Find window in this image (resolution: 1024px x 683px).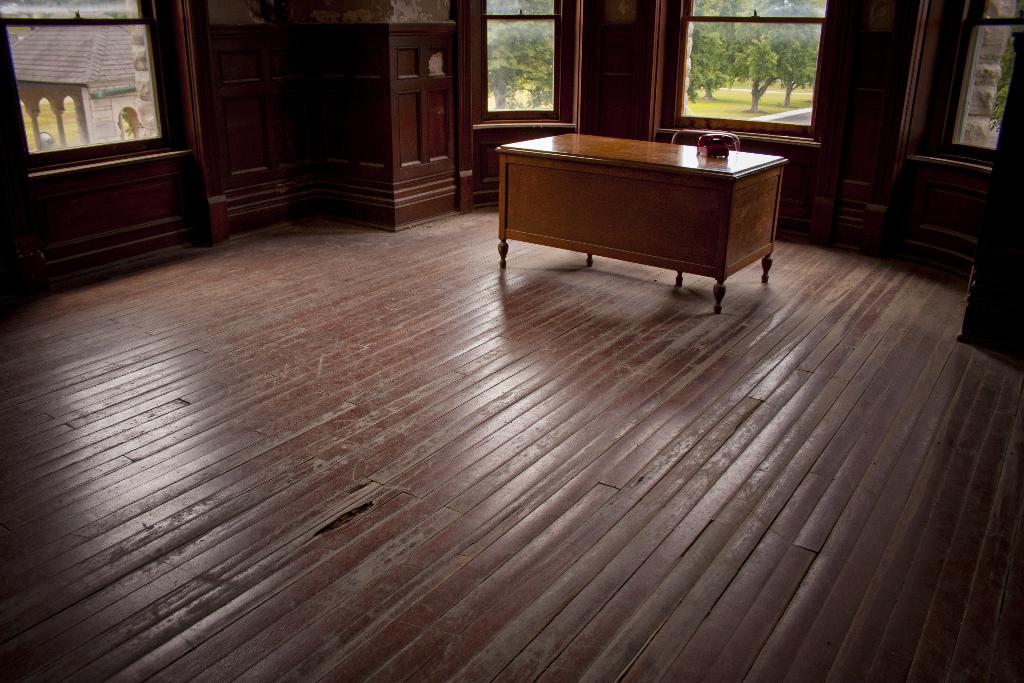
461/0/584/134.
